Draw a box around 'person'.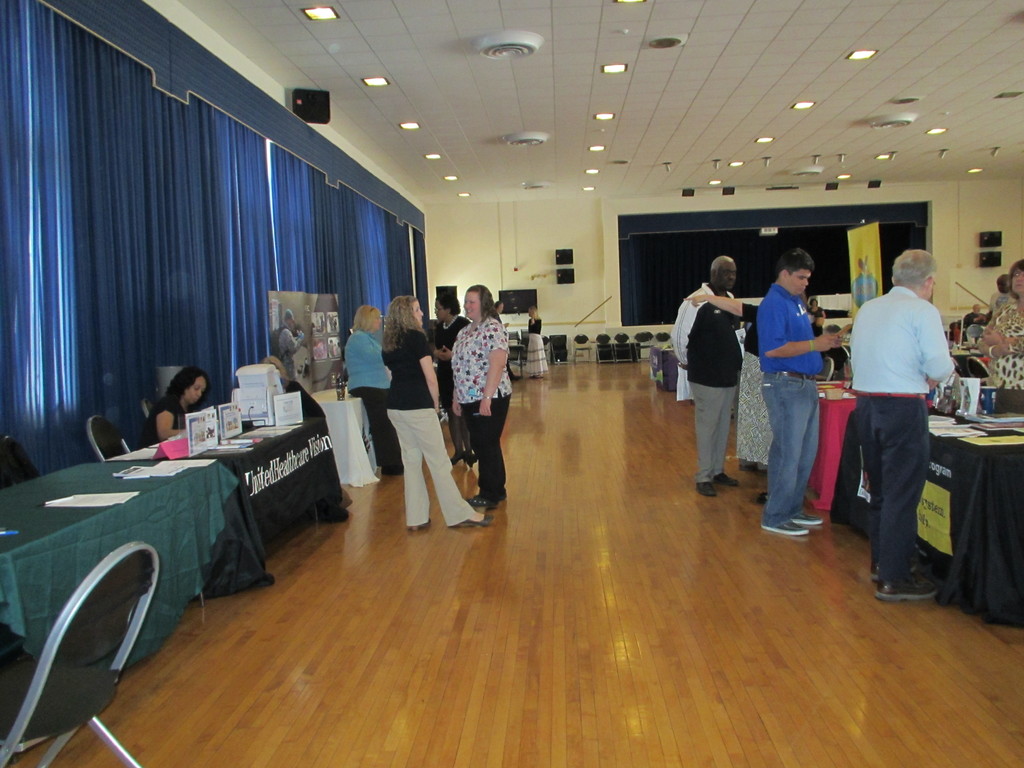
rect(140, 367, 211, 447).
